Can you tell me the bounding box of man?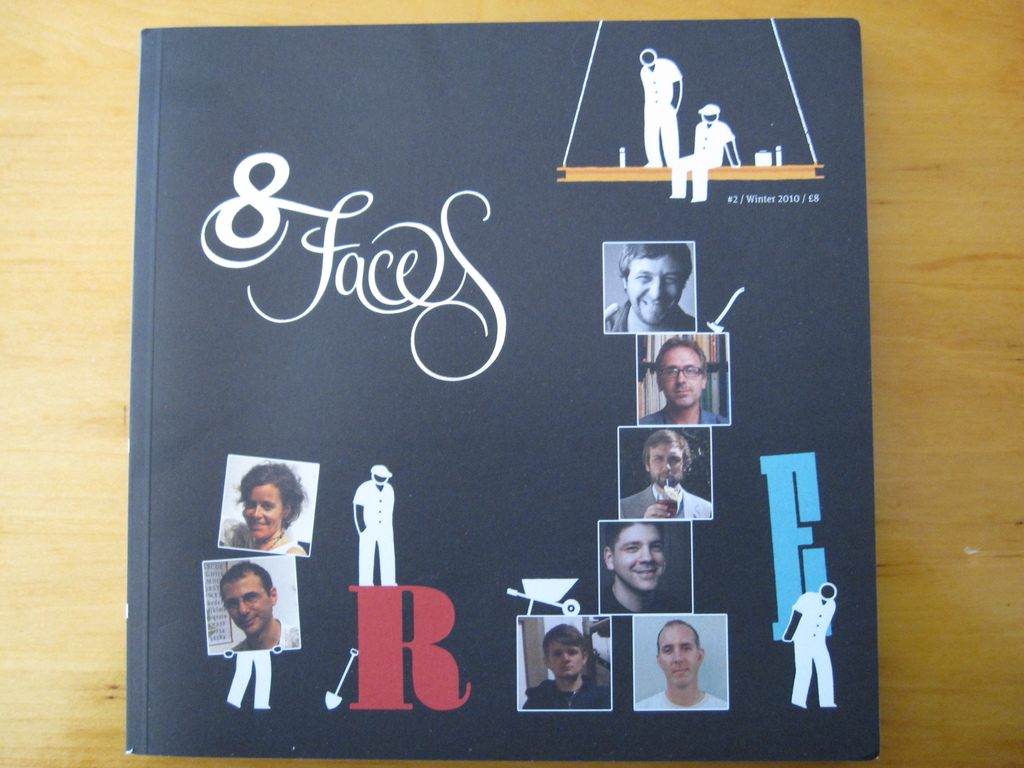
box(635, 634, 728, 731).
